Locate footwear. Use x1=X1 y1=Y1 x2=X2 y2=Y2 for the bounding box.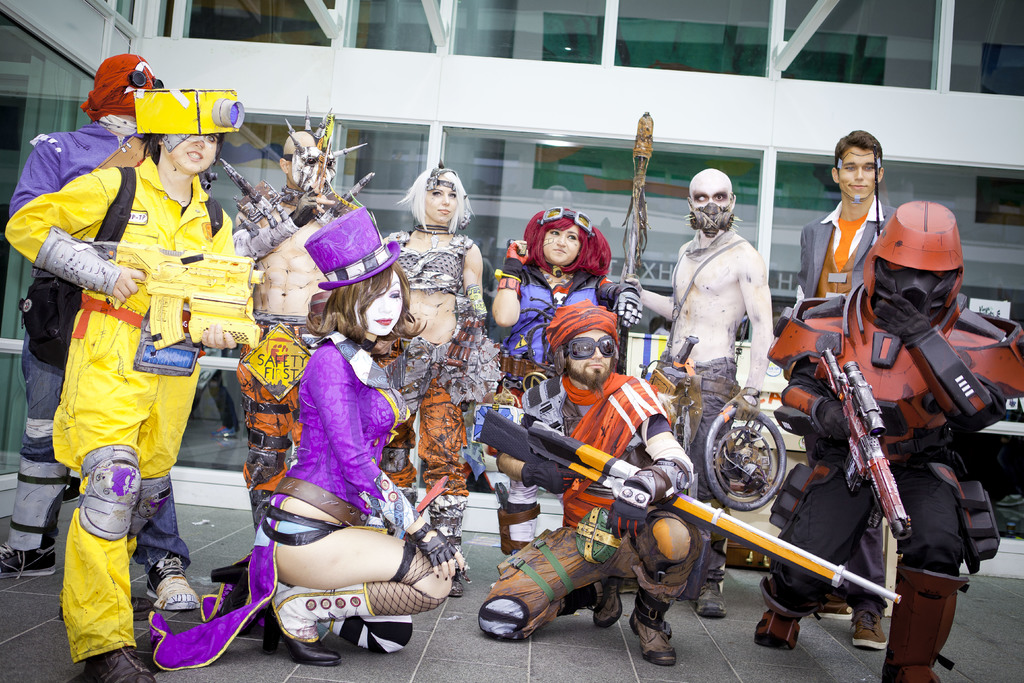
x1=444 y1=568 x2=465 y2=602.
